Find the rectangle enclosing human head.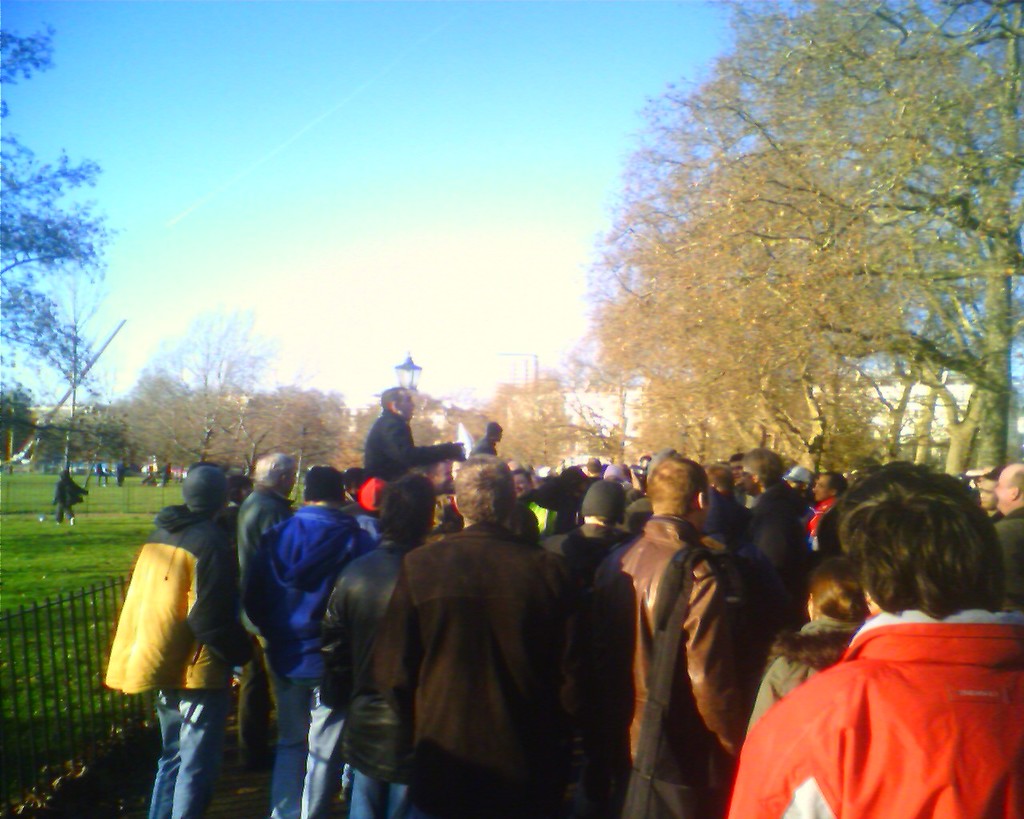
447,456,515,525.
